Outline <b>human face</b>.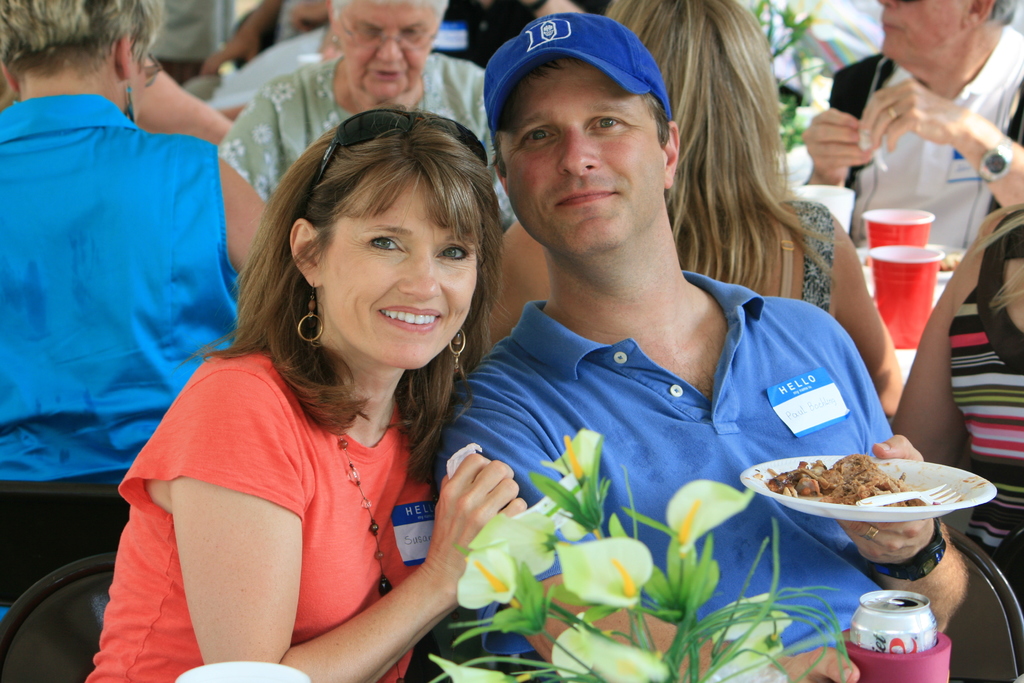
Outline: bbox=[879, 0, 965, 66].
